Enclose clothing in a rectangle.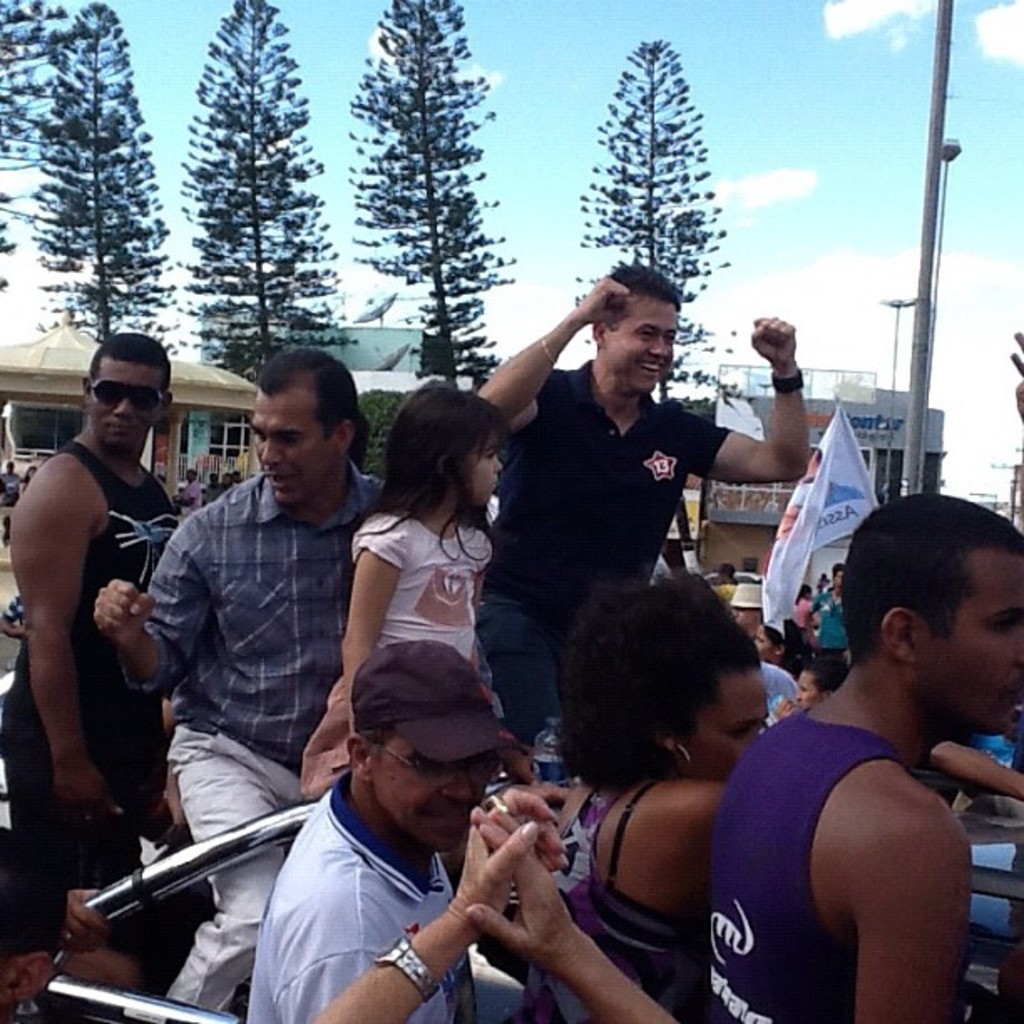
[left=806, top=587, right=850, bottom=666].
